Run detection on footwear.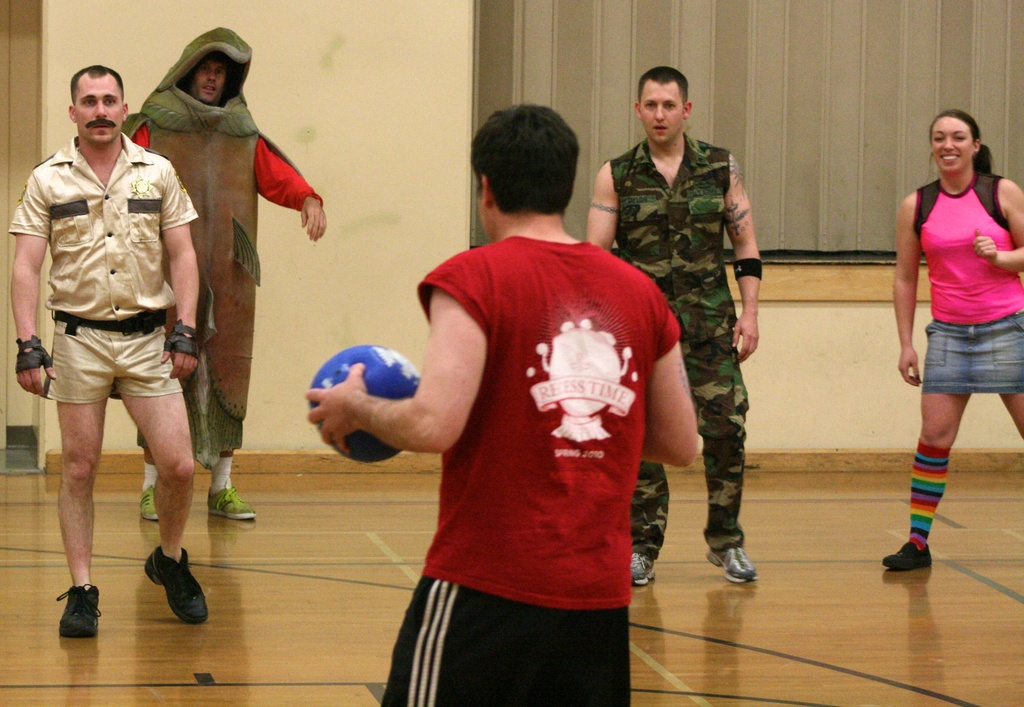
Result: l=140, t=479, r=161, b=522.
